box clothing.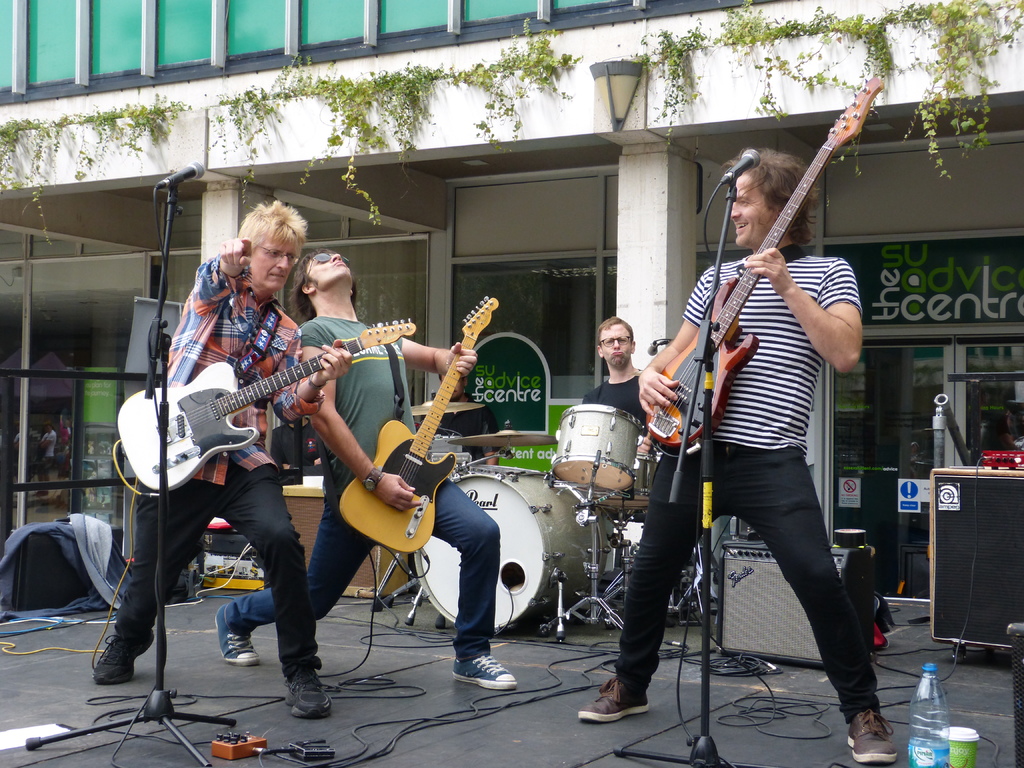
pyautogui.locateOnScreen(229, 316, 499, 648).
